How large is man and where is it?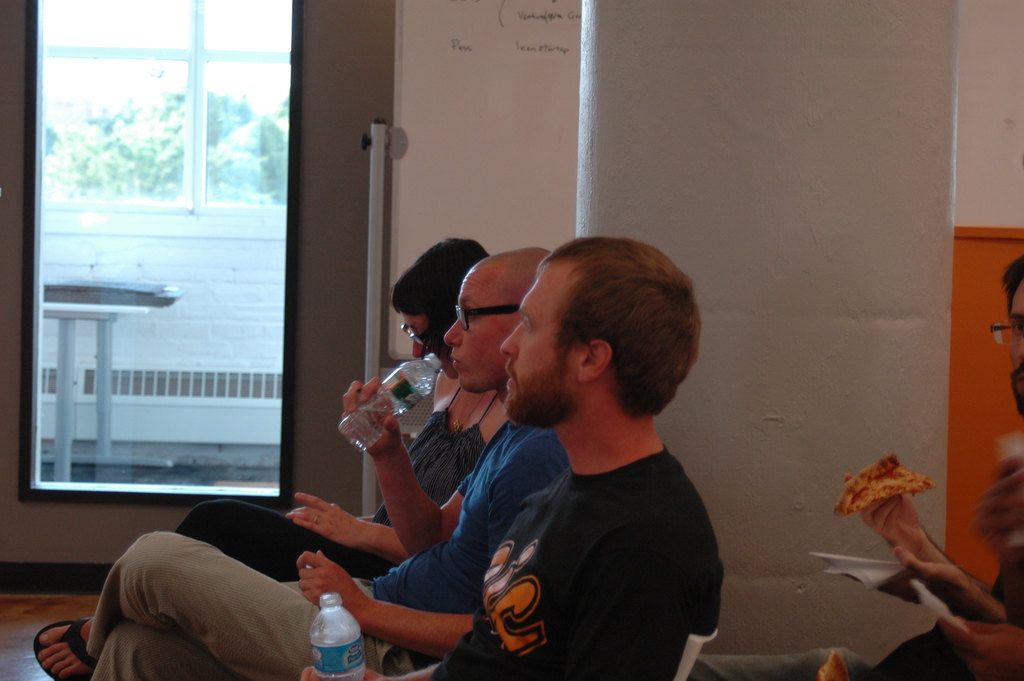
Bounding box: left=31, top=244, right=569, bottom=680.
